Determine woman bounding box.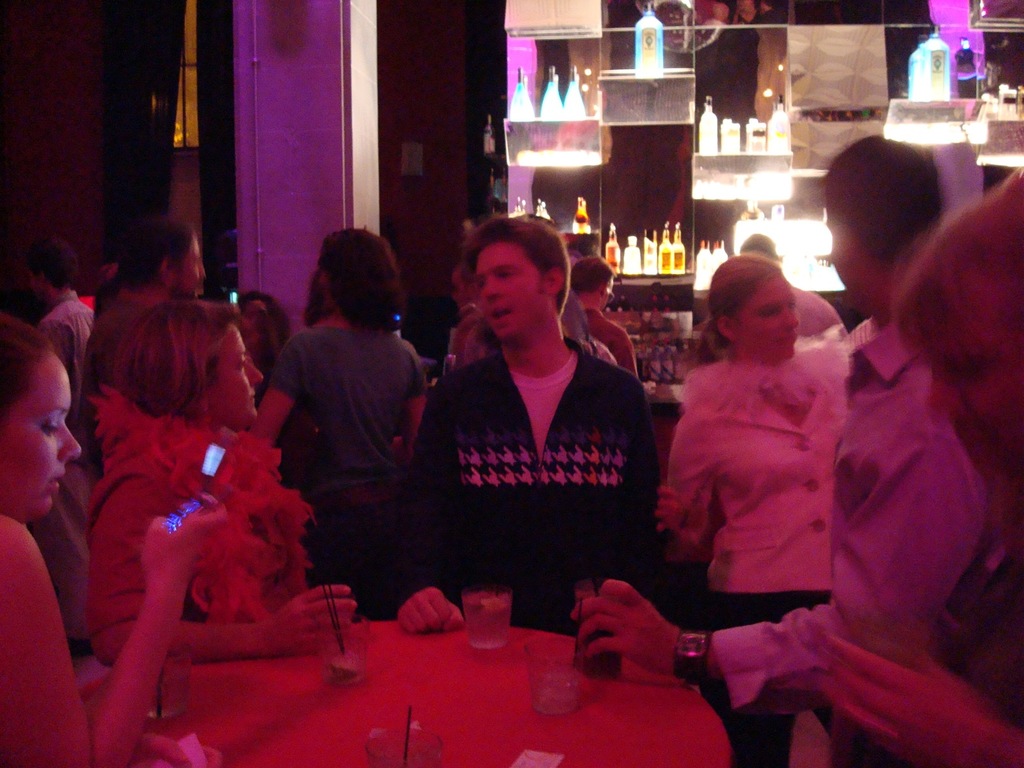
Determined: l=653, t=250, r=863, b=767.
